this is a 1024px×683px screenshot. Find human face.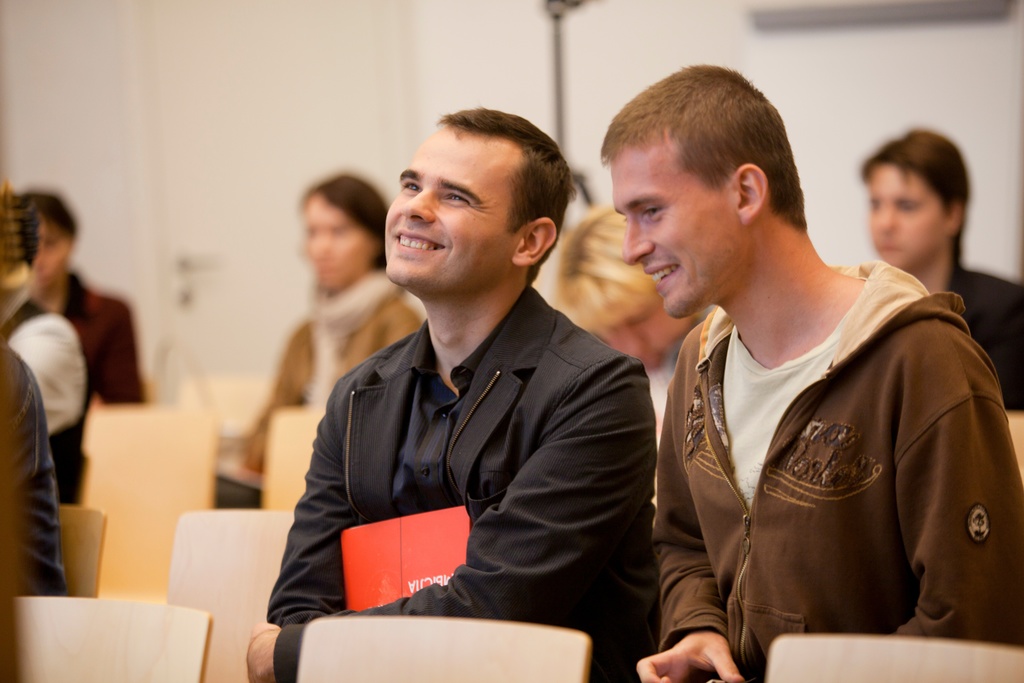
Bounding box: 385:126:521:288.
